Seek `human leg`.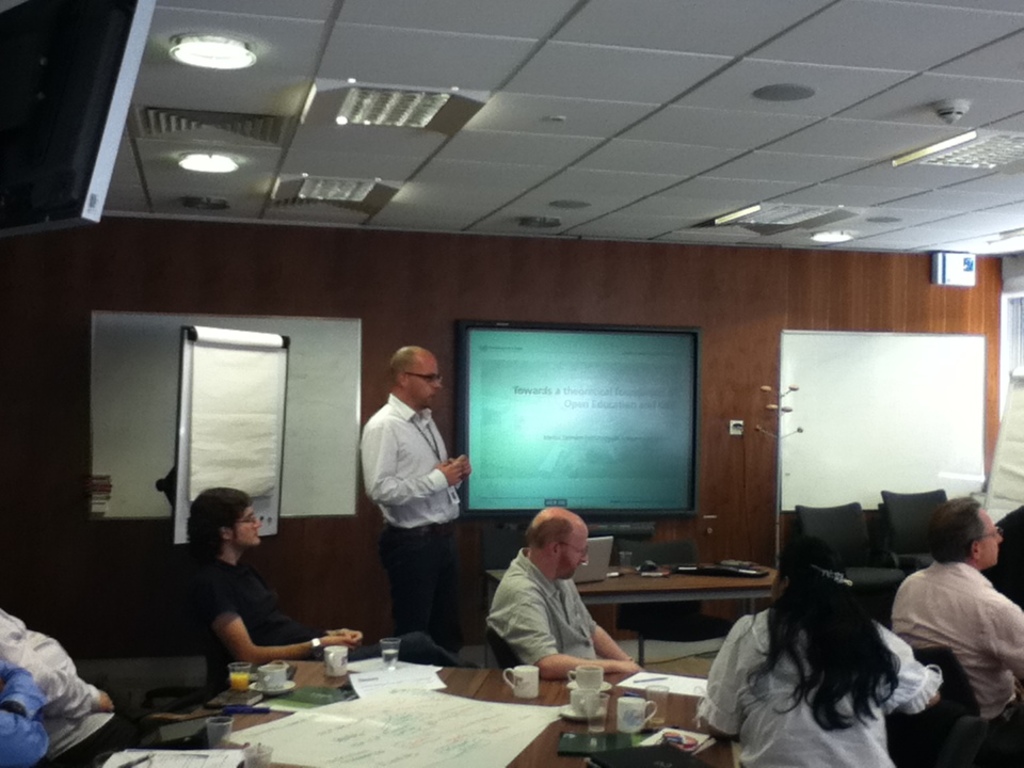
[x1=429, y1=516, x2=460, y2=656].
